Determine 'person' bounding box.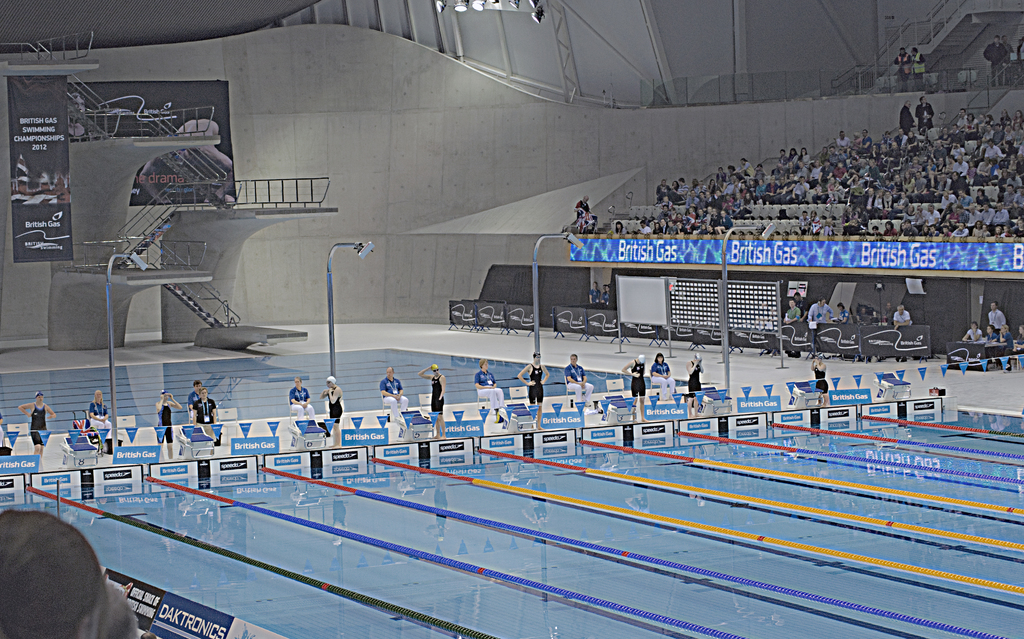
Determined: (left=684, top=354, right=706, bottom=420).
